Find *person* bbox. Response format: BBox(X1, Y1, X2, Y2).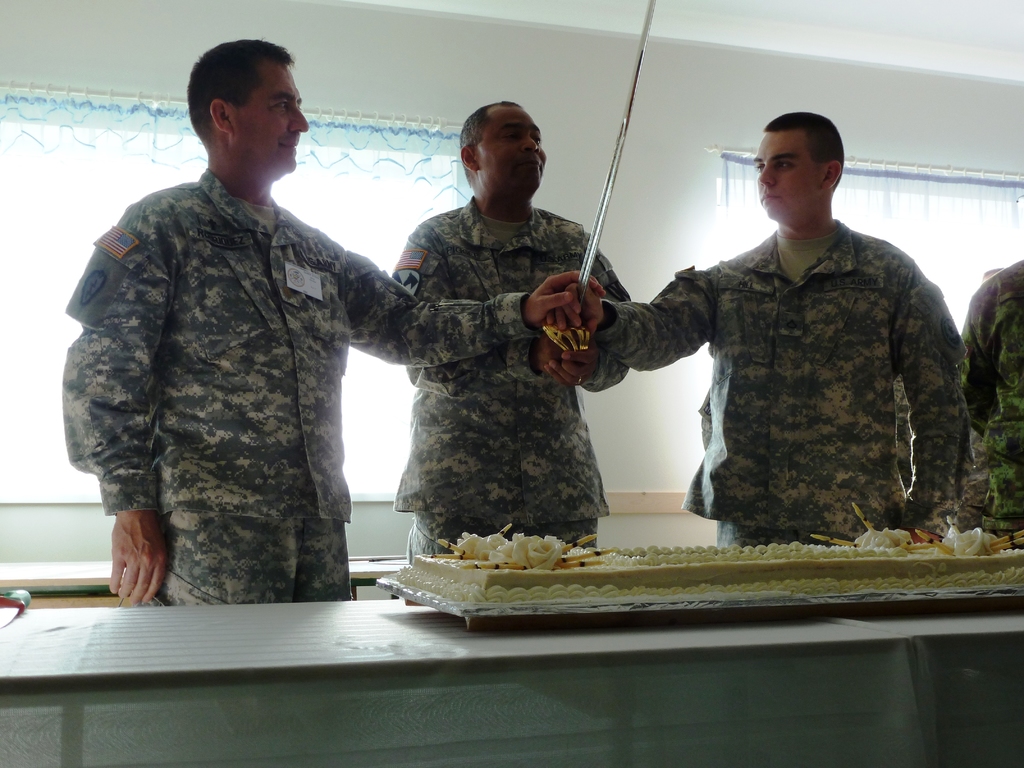
BBox(396, 103, 628, 562).
